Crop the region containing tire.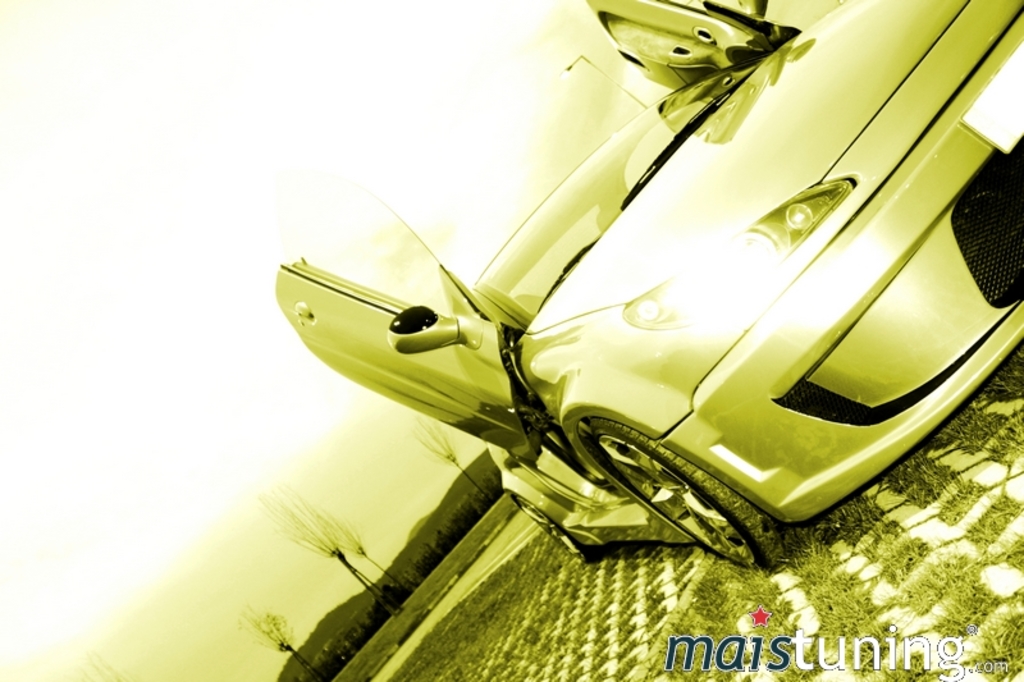
Crop region: 582 421 780 568.
